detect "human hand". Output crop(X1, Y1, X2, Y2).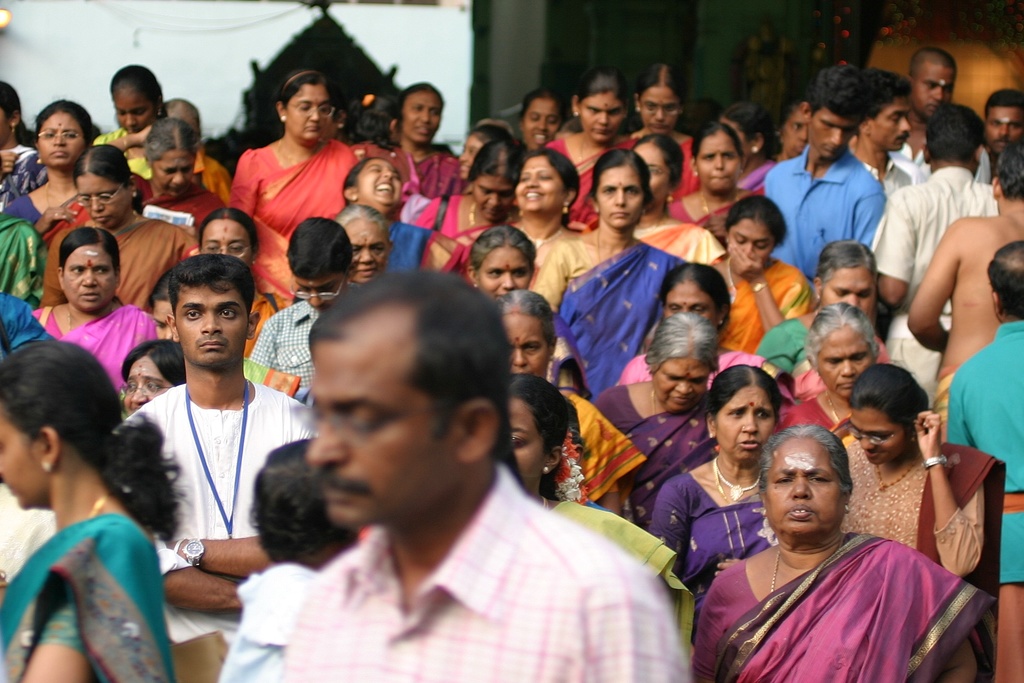
crop(0, 147, 20, 179).
